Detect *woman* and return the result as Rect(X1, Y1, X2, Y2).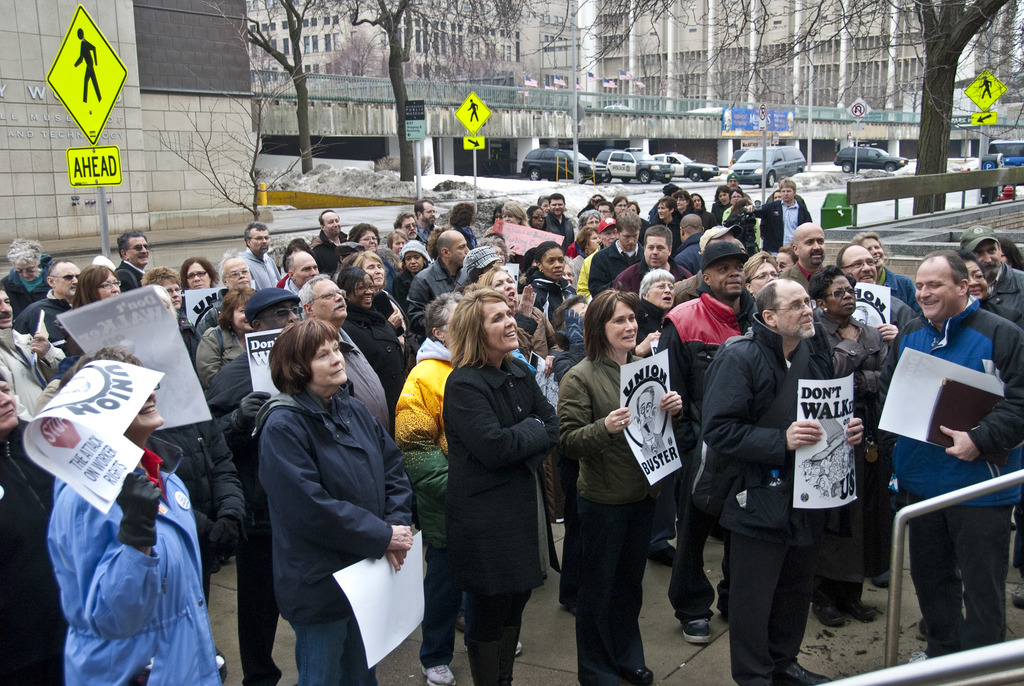
Rect(772, 188, 780, 200).
